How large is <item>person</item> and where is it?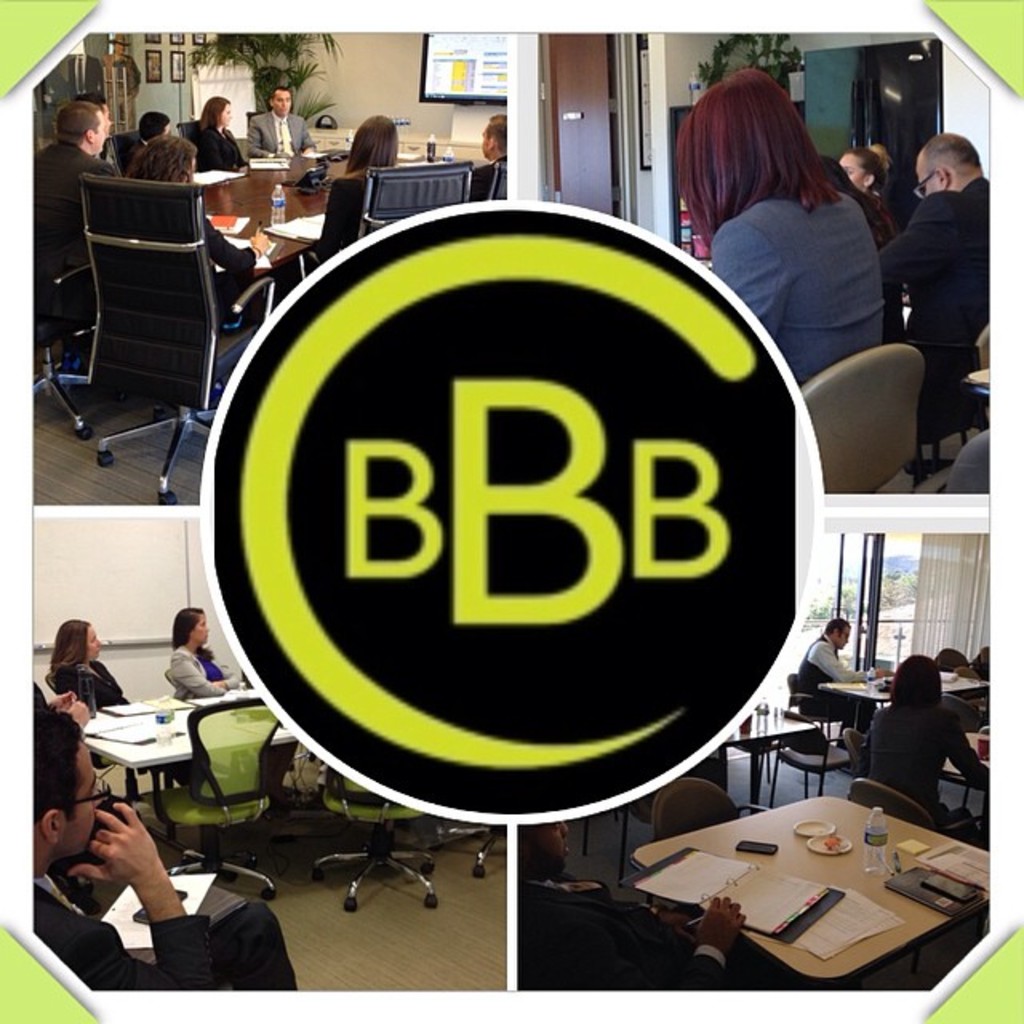
Bounding box: crop(30, 678, 93, 730).
